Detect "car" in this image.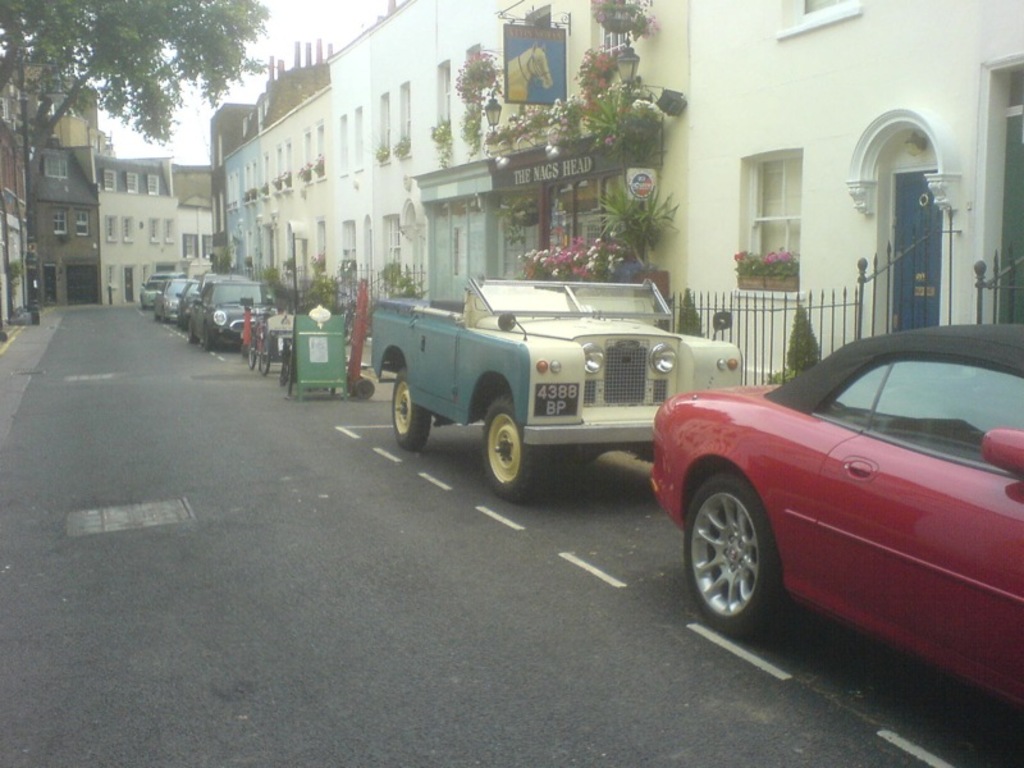
Detection: <region>649, 324, 1023, 709</region>.
